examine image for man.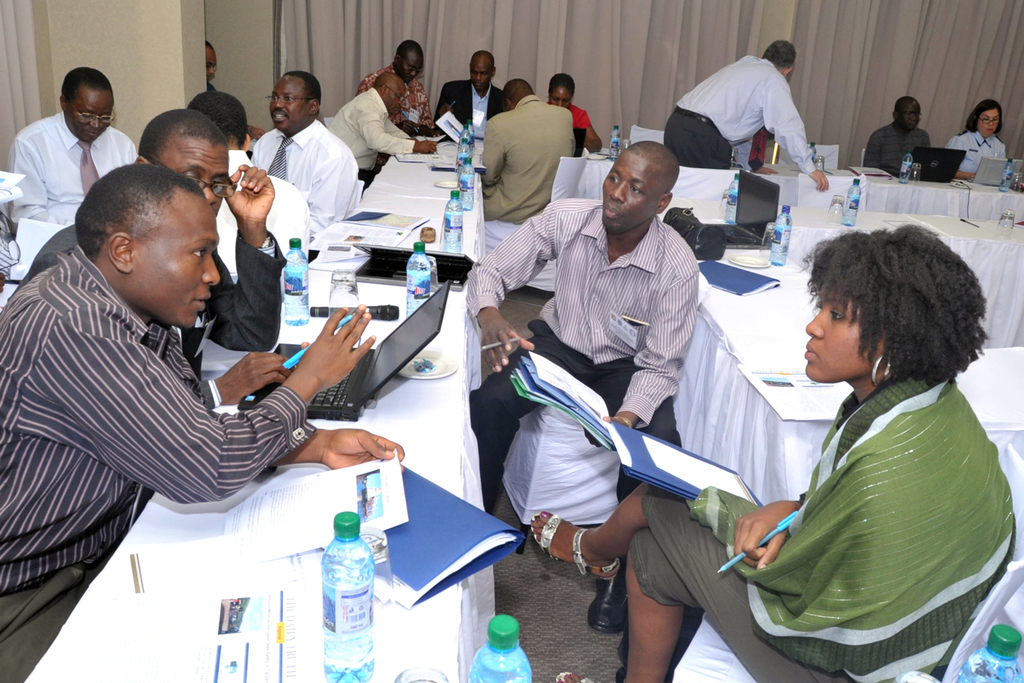
Examination result: locate(323, 68, 440, 179).
